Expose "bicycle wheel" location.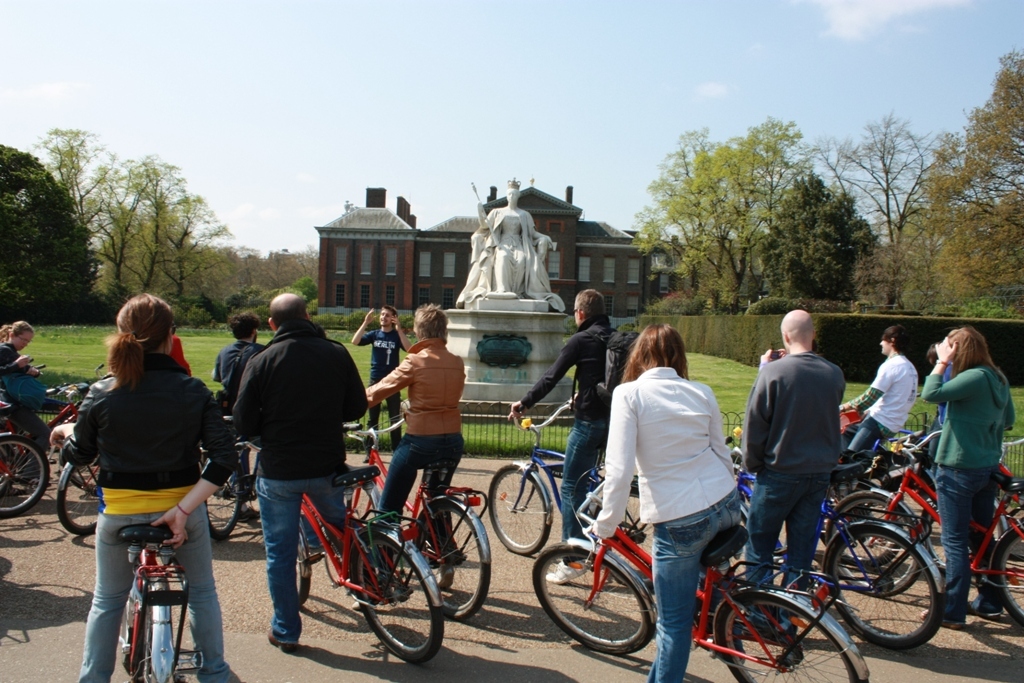
Exposed at <bbox>349, 529, 441, 659</bbox>.
